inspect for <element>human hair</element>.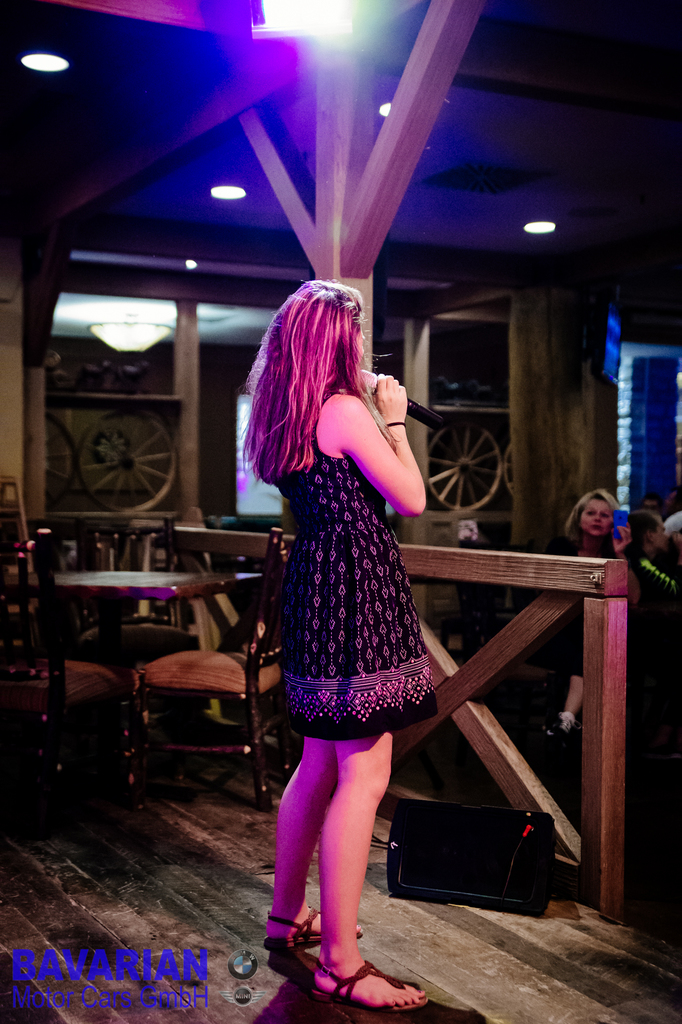
Inspection: x1=241 y1=269 x2=397 y2=480.
